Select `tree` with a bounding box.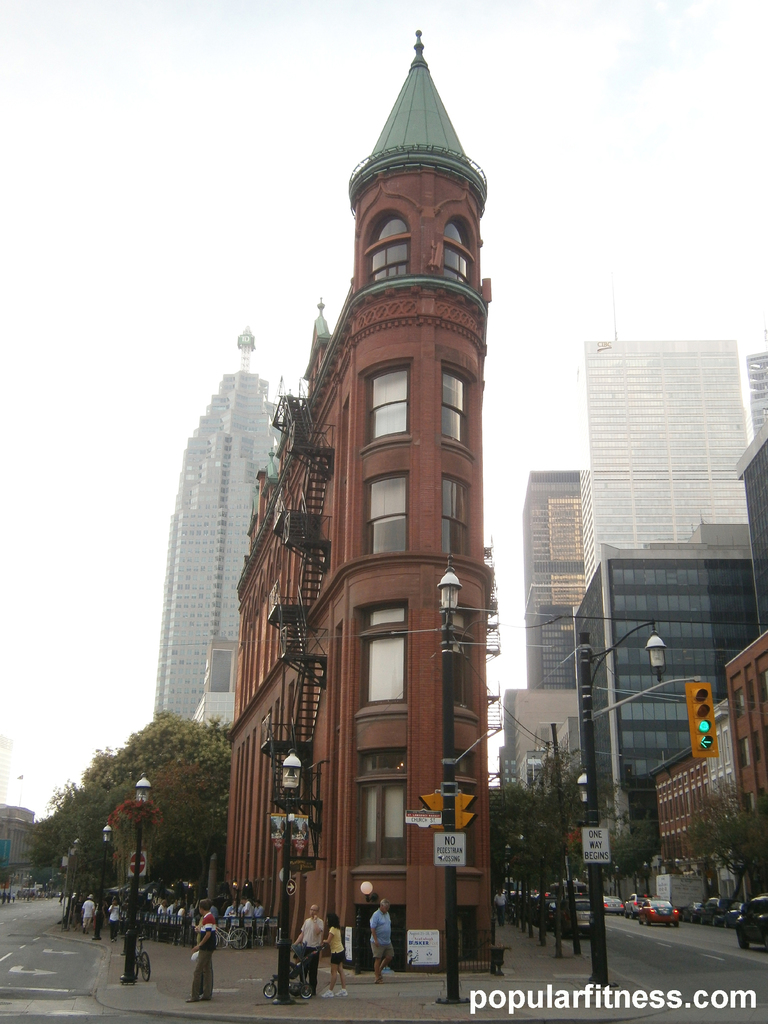
region(677, 777, 767, 915).
